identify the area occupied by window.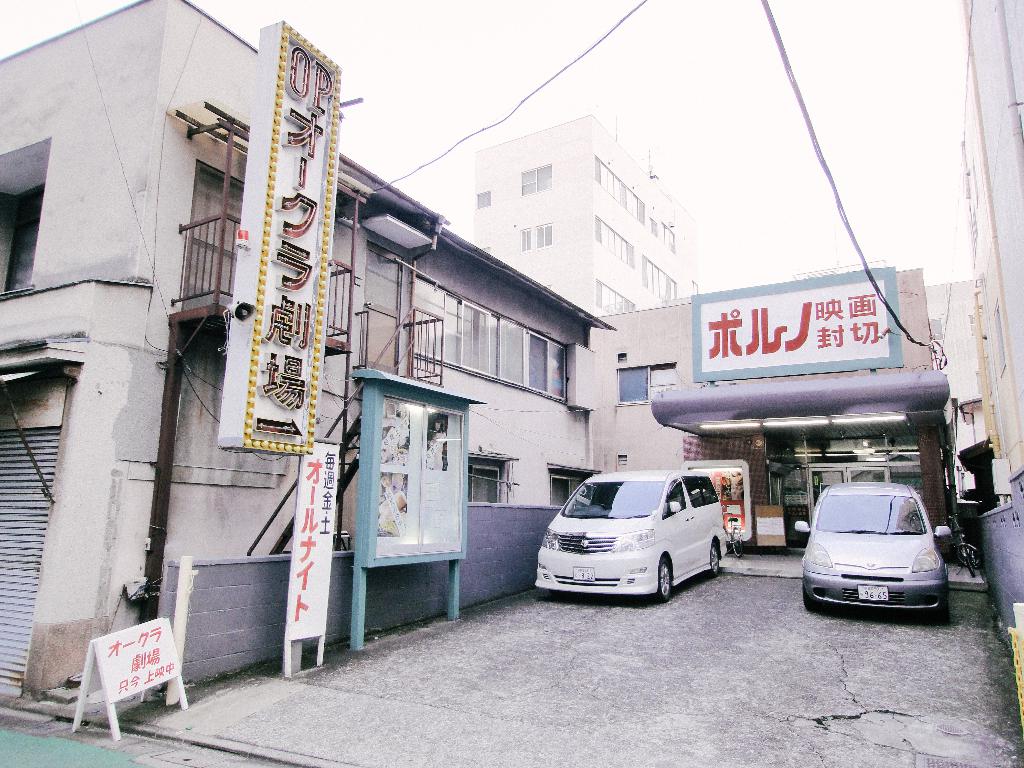
Area: (x1=589, y1=156, x2=674, y2=250).
